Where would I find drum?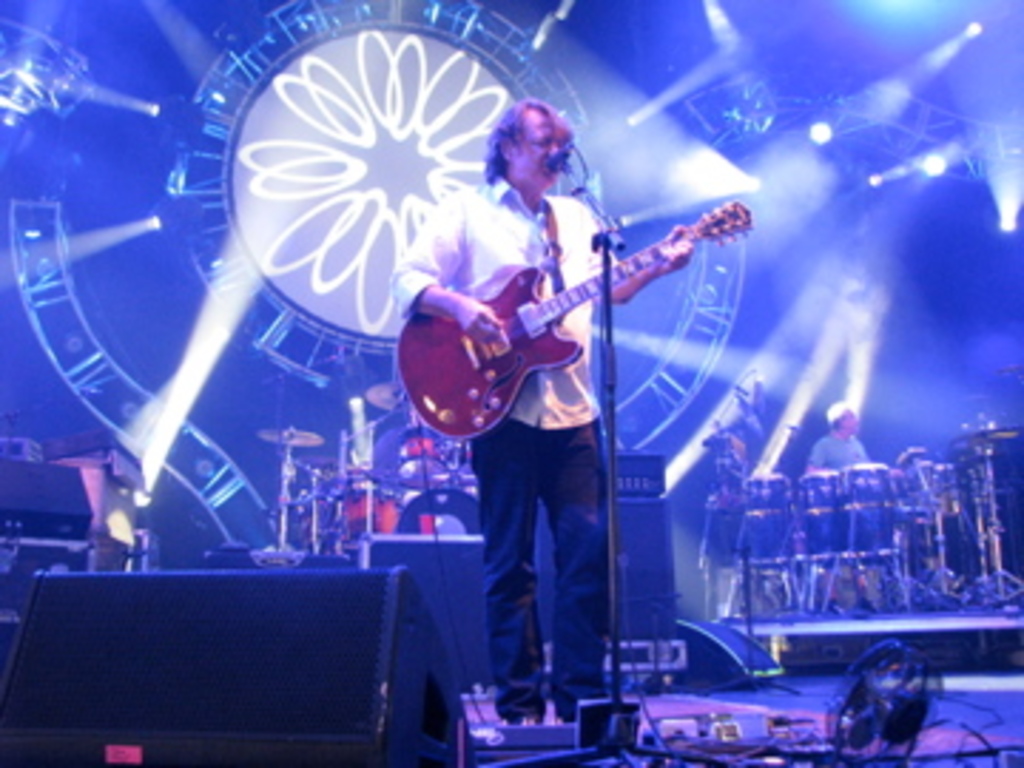
At {"left": 686, "top": 466, "right": 757, "bottom": 592}.
